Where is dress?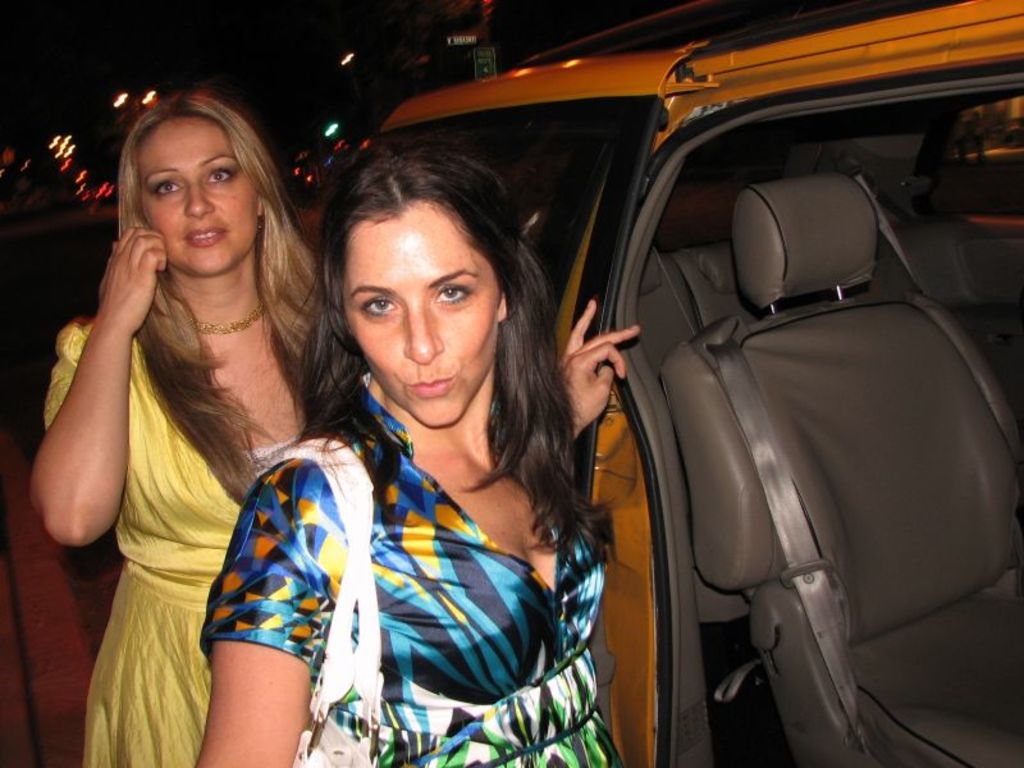
(198,370,628,767).
